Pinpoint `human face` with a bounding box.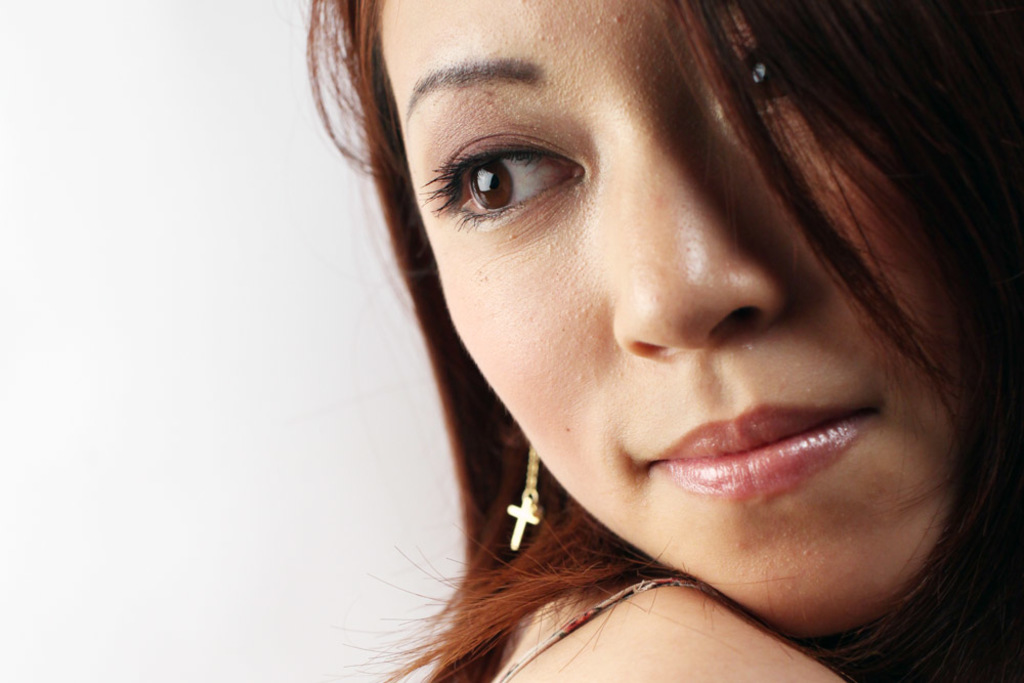
380,0,957,623.
